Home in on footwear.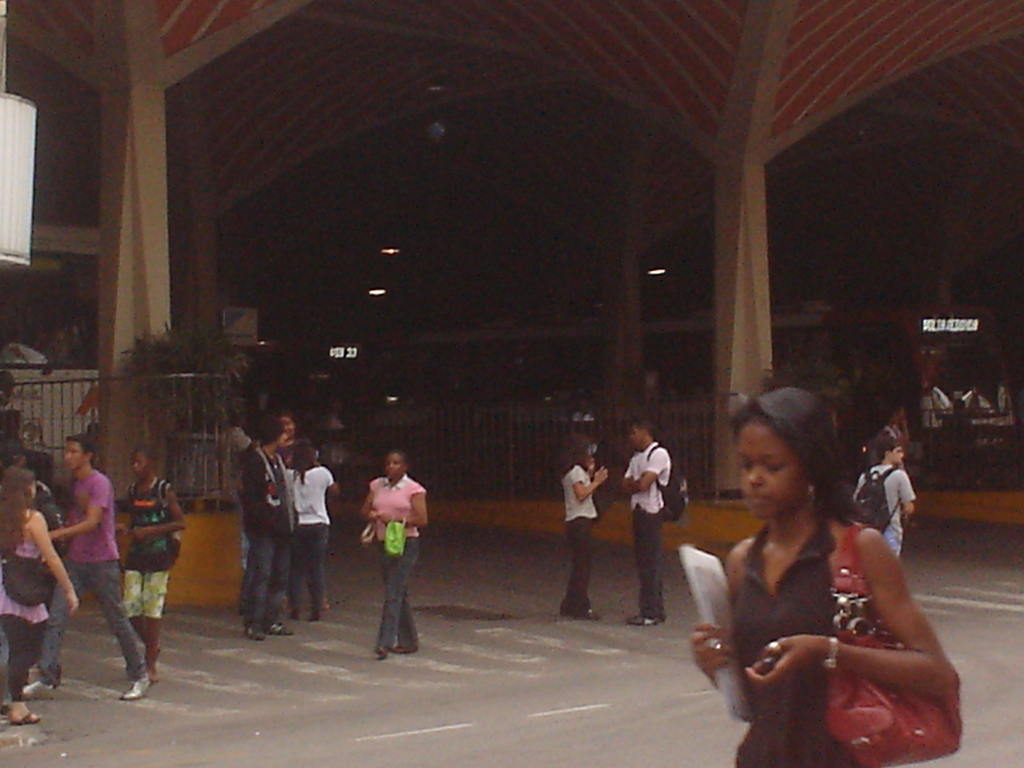
Homed in at (x1=373, y1=646, x2=388, y2=662).
